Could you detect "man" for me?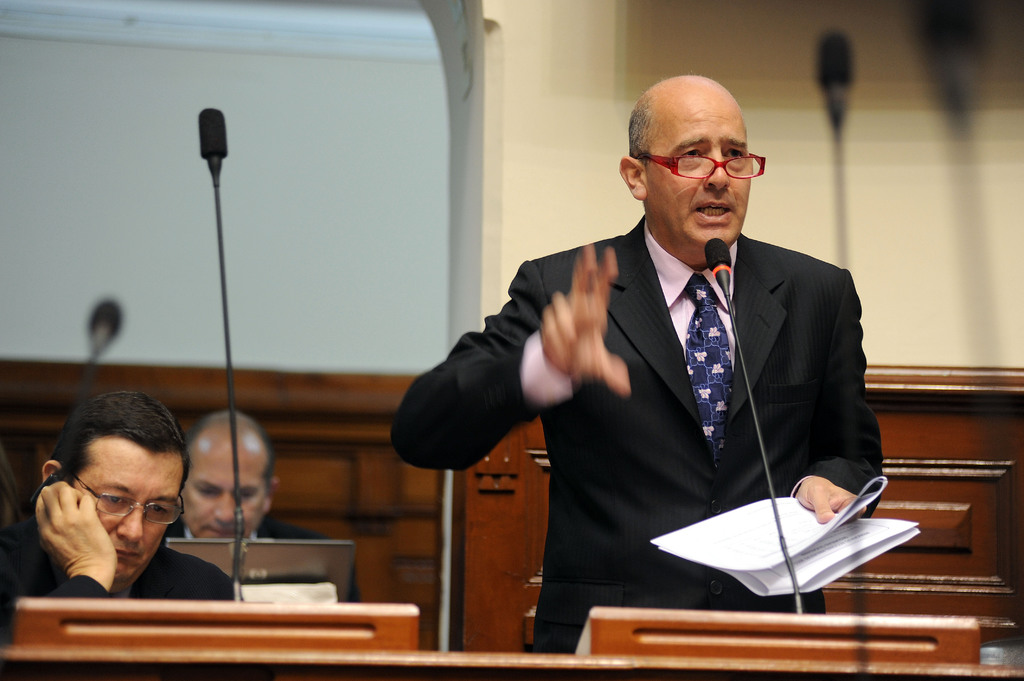
Detection result: [left=397, top=75, right=918, bottom=631].
